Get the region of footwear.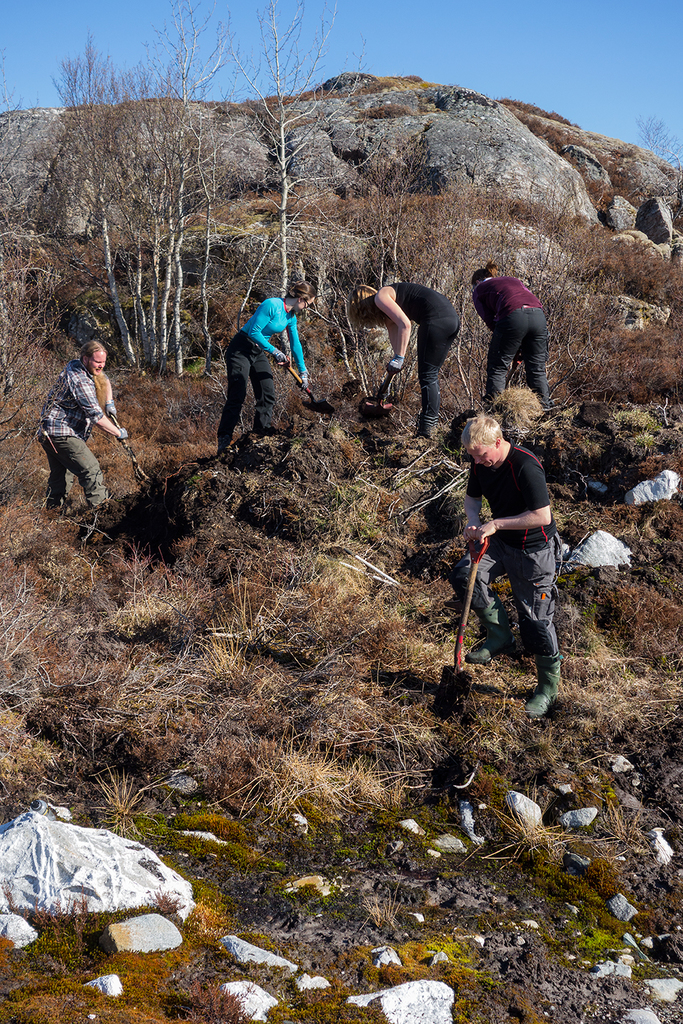
524 654 559 722.
